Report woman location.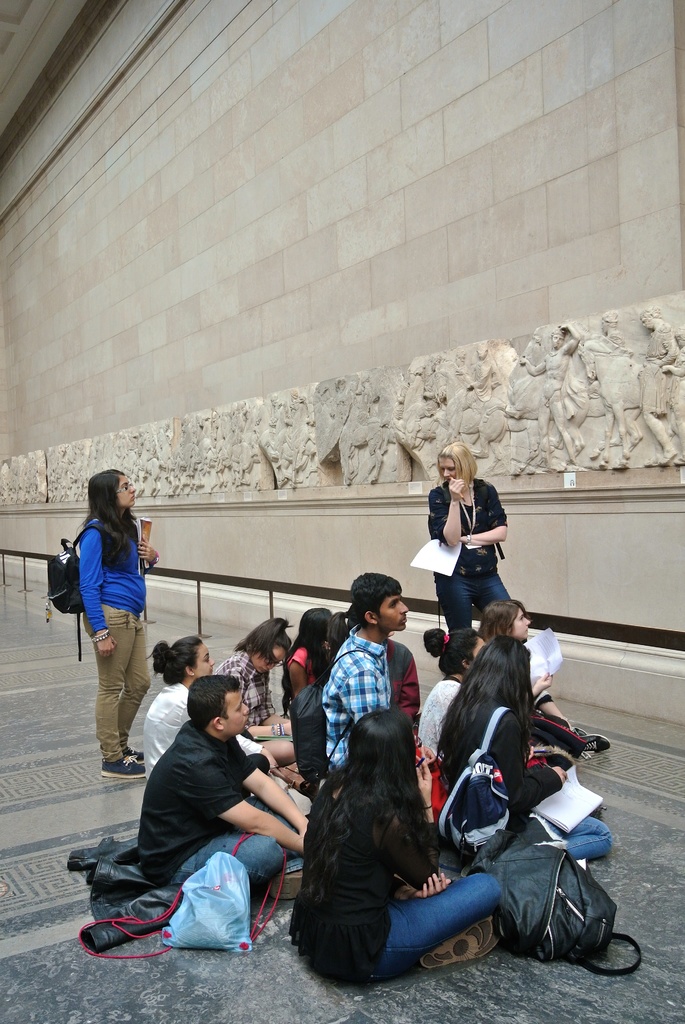
Report: 146 634 224 771.
